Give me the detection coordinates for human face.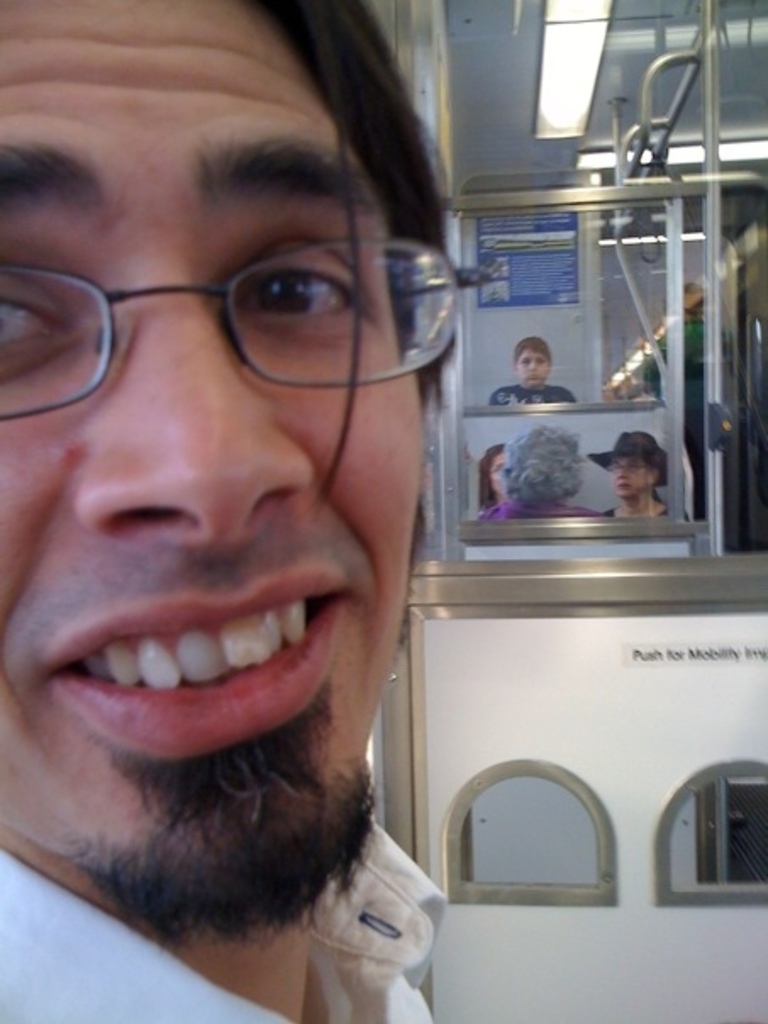
detection(493, 458, 504, 488).
